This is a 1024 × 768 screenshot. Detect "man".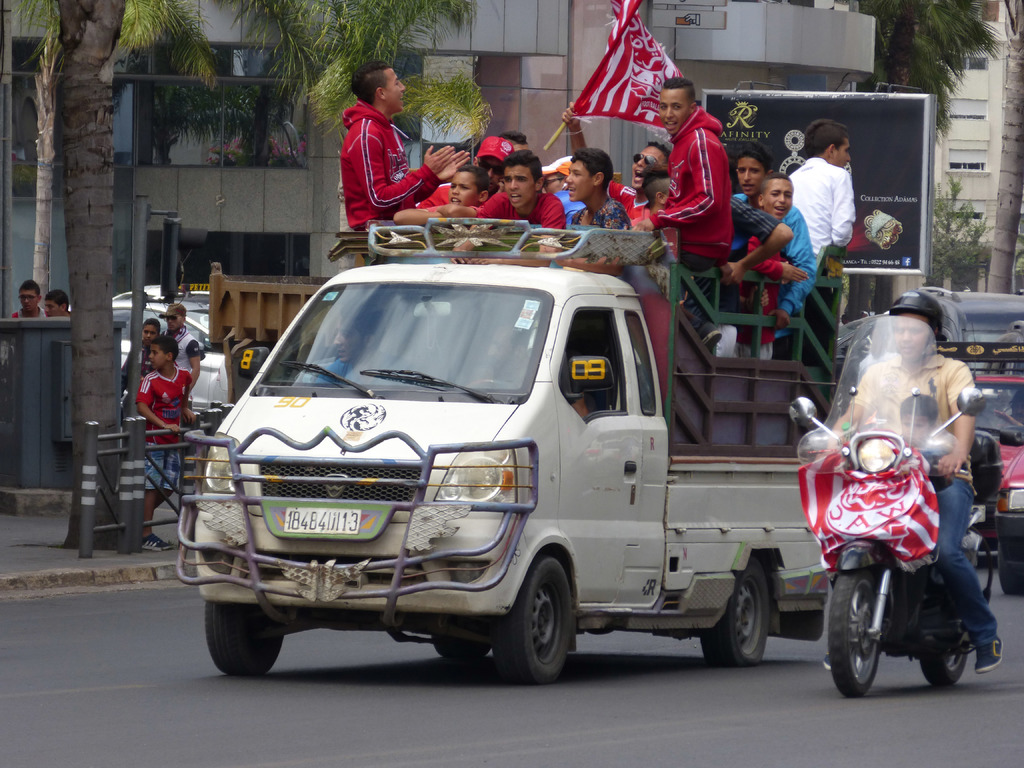
bbox=(161, 304, 202, 399).
